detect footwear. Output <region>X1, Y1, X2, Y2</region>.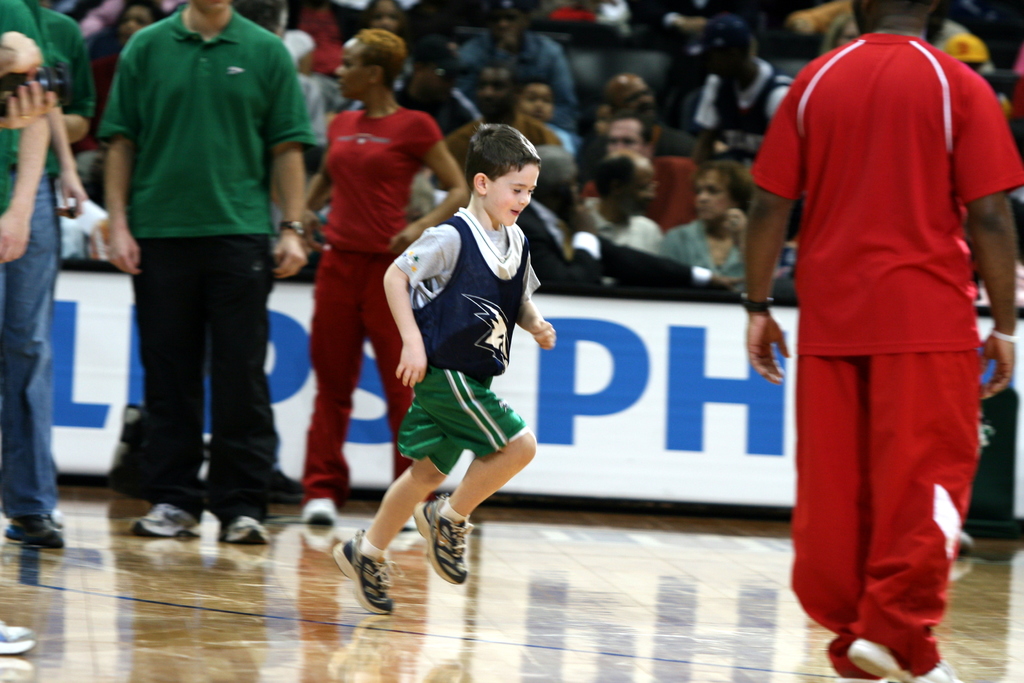
<region>220, 513, 269, 542</region>.
